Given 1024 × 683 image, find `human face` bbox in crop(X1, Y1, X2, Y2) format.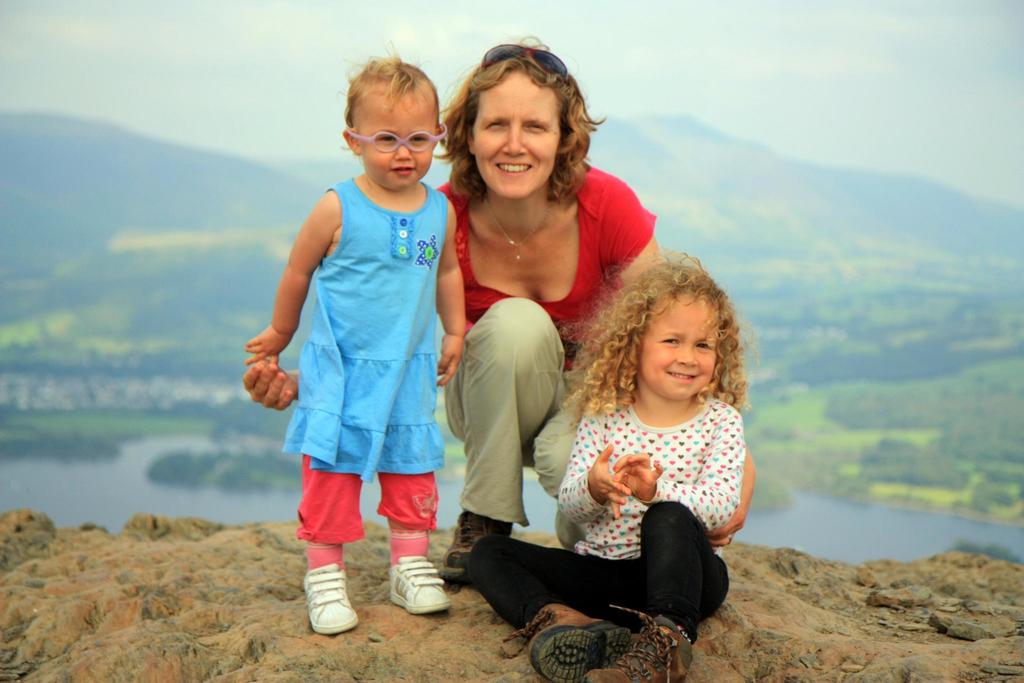
crop(474, 68, 561, 199).
